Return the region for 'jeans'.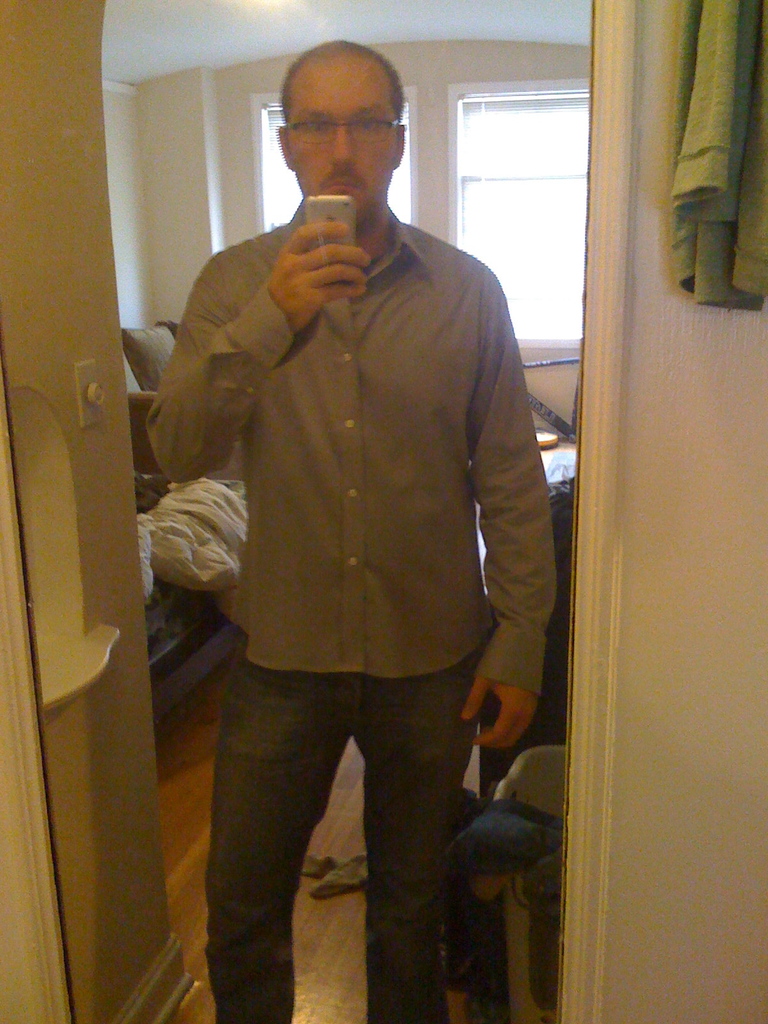
<box>182,600,525,1023</box>.
